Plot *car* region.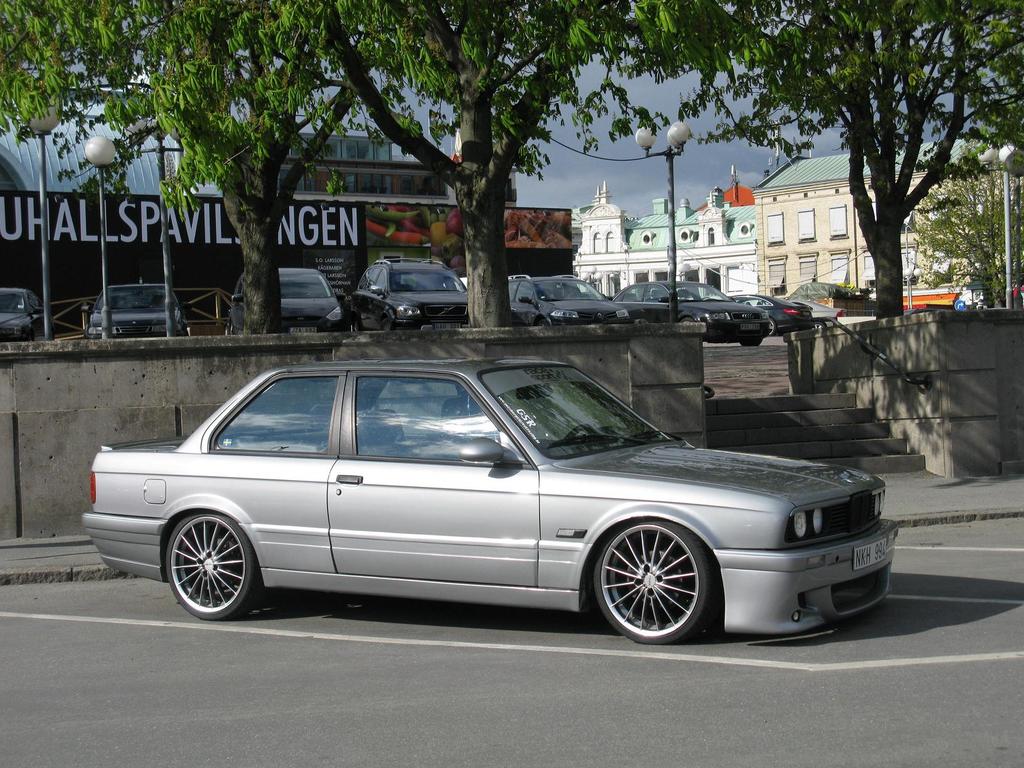
Plotted at (0, 280, 40, 342).
